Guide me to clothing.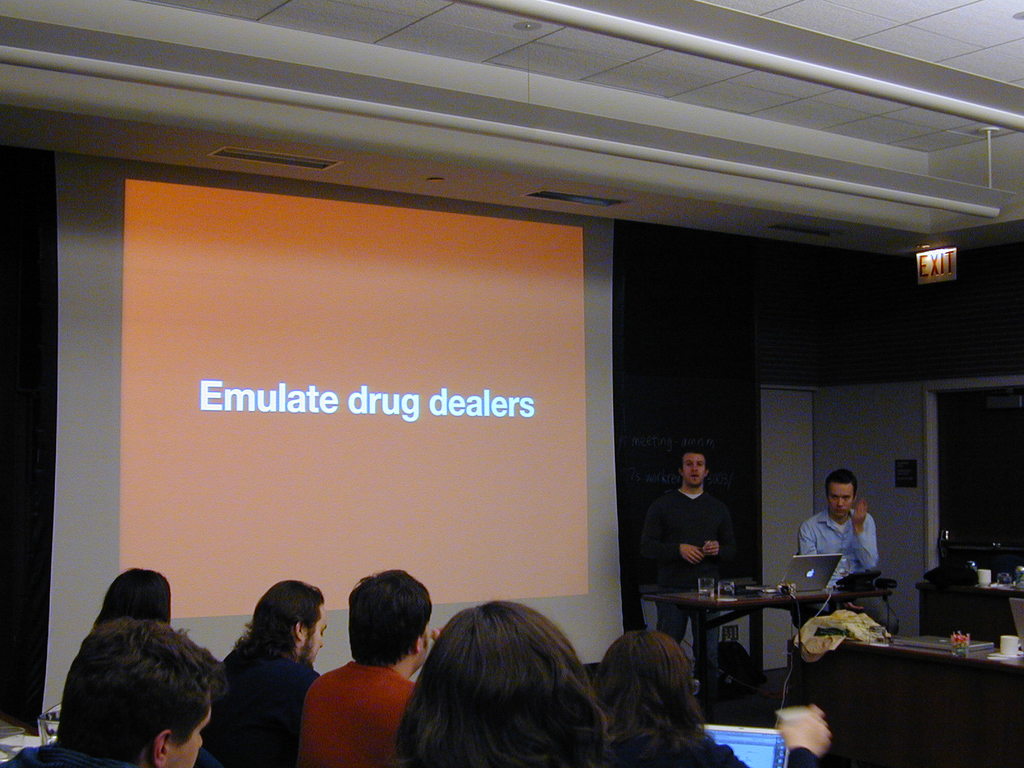
Guidance: BBox(195, 651, 320, 767).
